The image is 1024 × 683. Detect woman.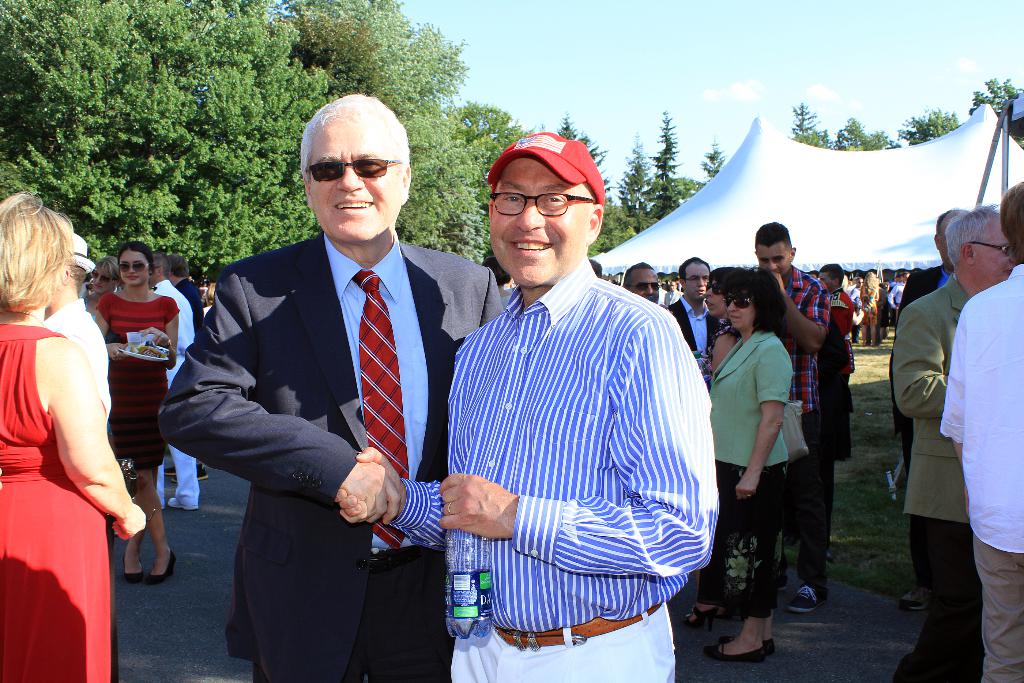
Detection: [707, 272, 738, 372].
